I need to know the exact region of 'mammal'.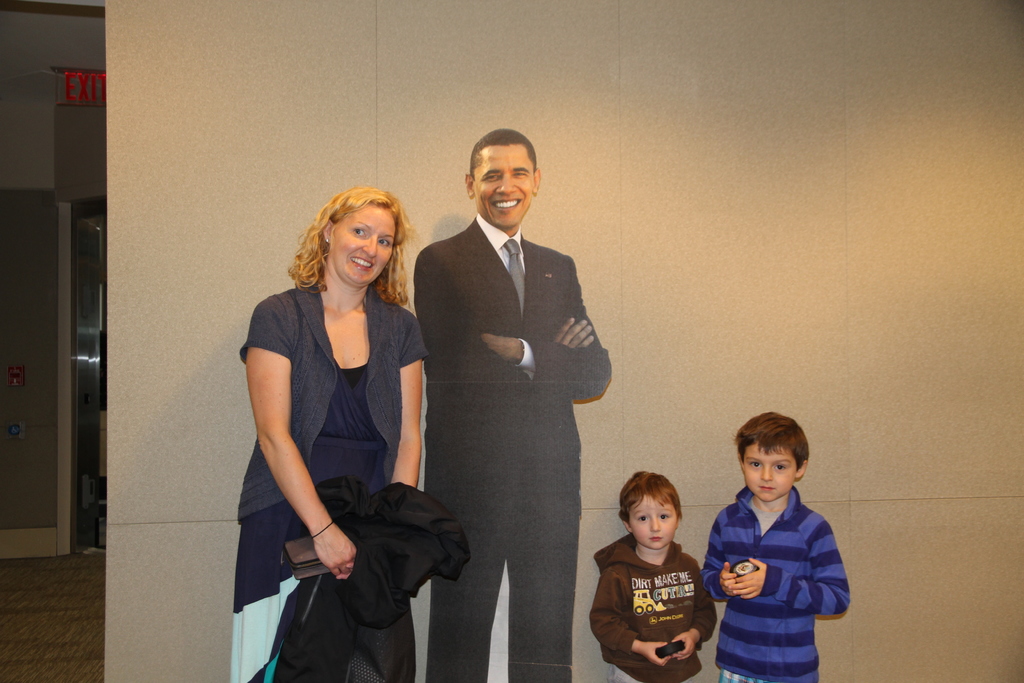
Region: (x1=230, y1=184, x2=428, y2=682).
